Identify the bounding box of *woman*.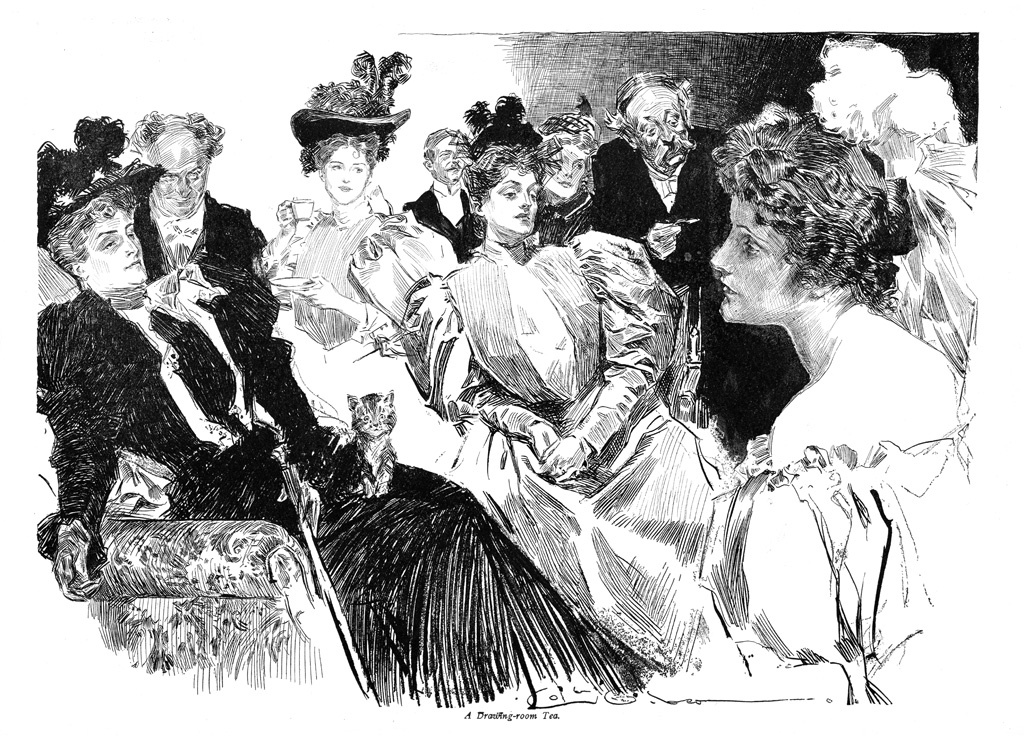
400:140:736:676.
